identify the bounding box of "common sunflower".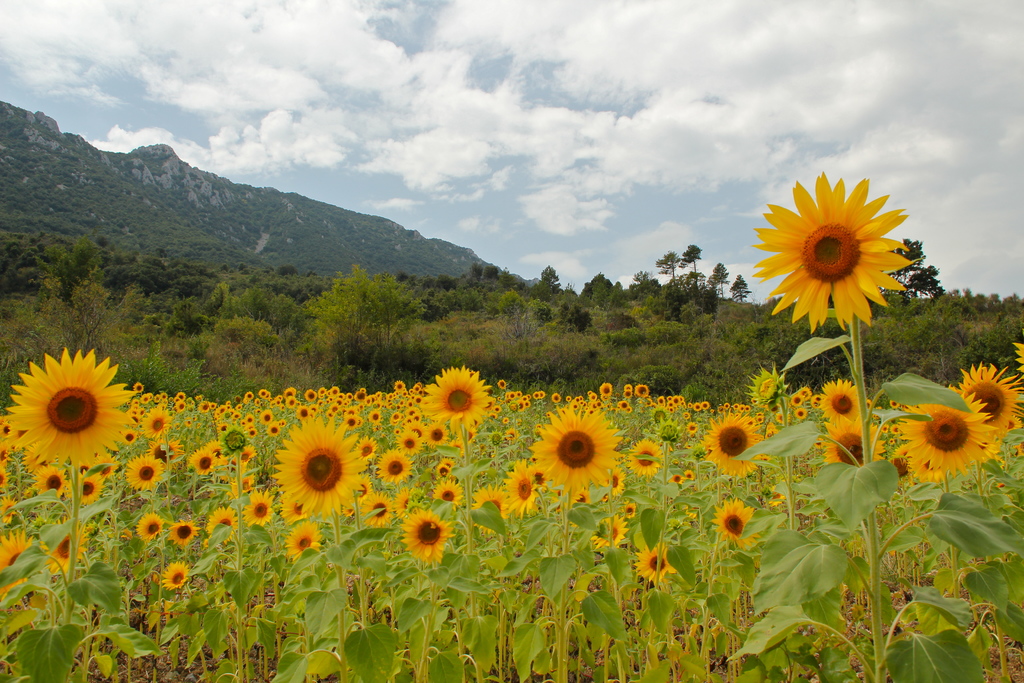
select_region(751, 172, 913, 323).
